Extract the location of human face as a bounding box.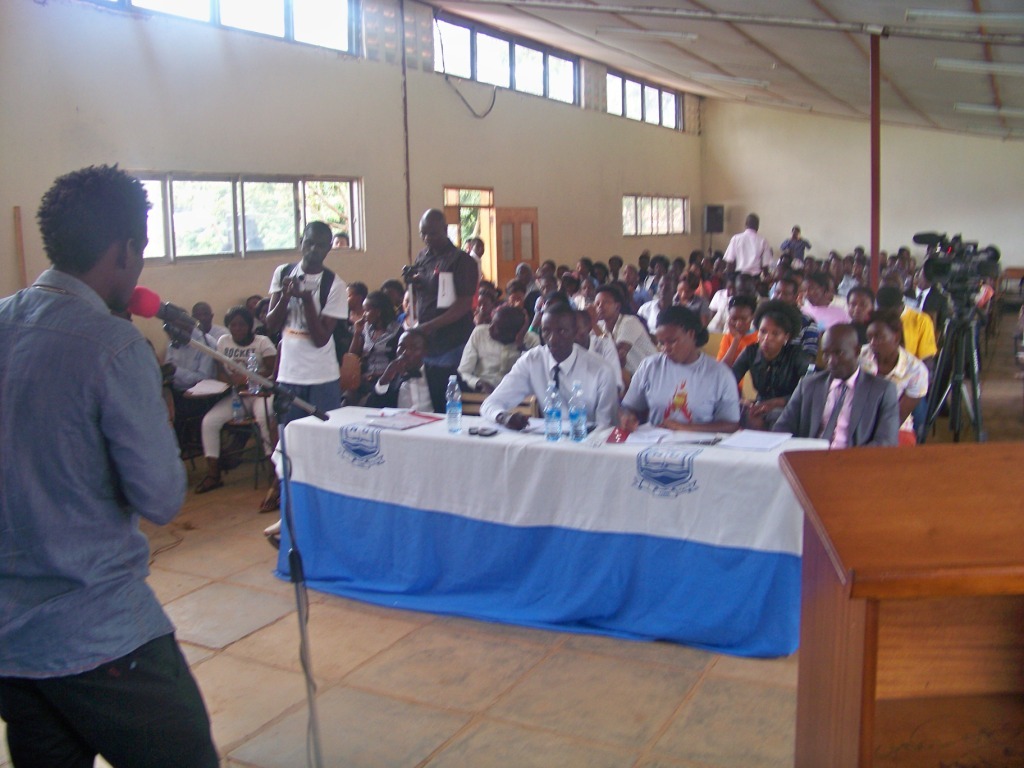
locate(165, 322, 181, 338).
